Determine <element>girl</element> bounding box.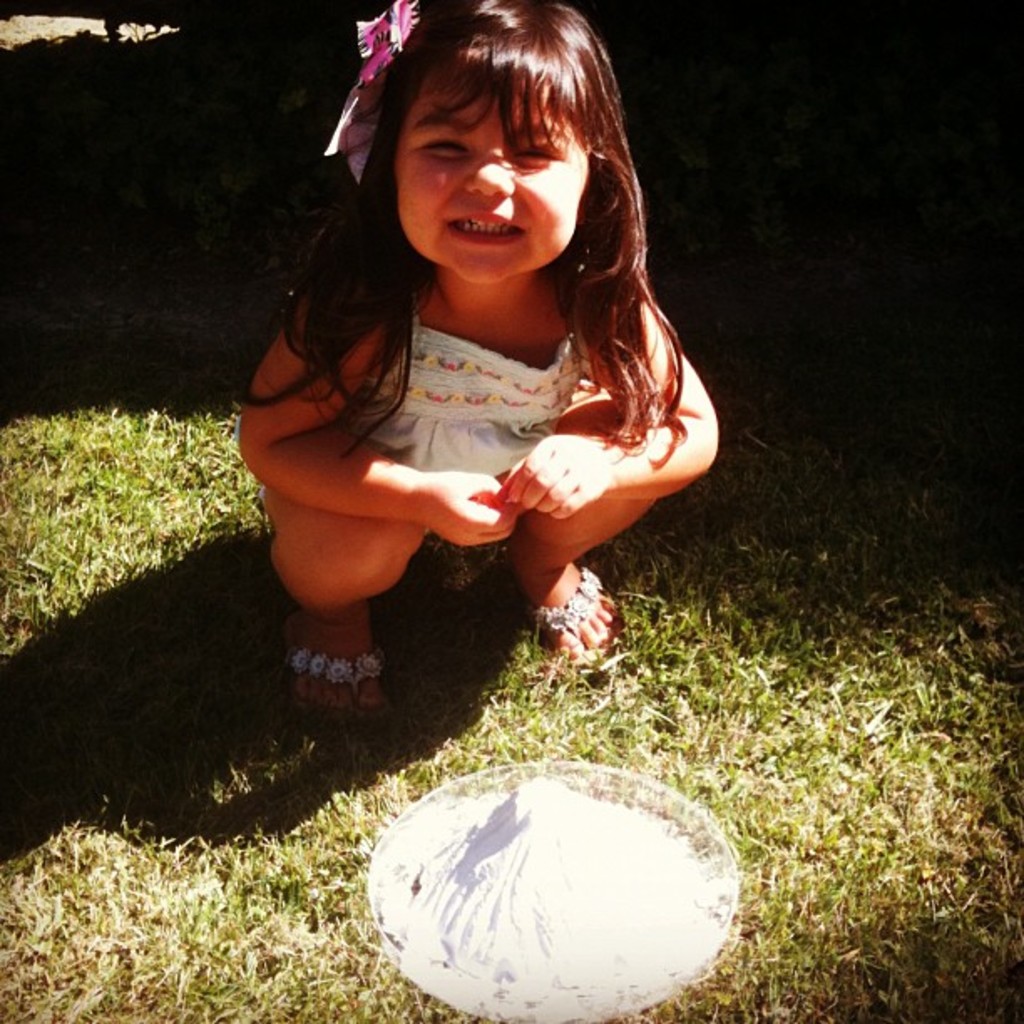
Determined: left=231, top=0, right=723, bottom=731.
